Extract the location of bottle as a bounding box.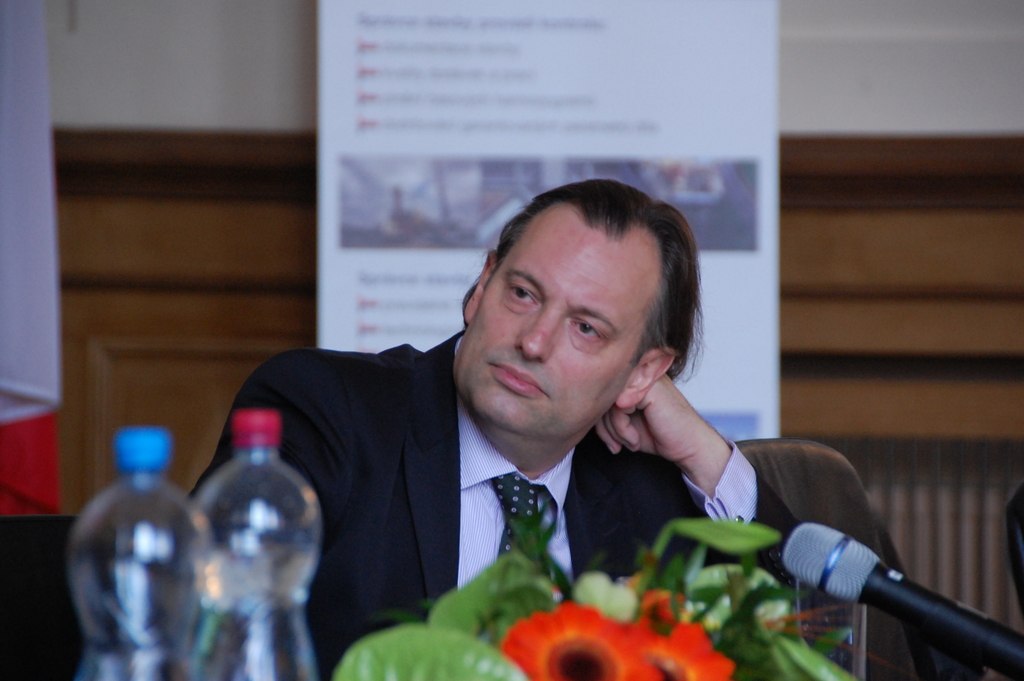
193, 409, 321, 680.
